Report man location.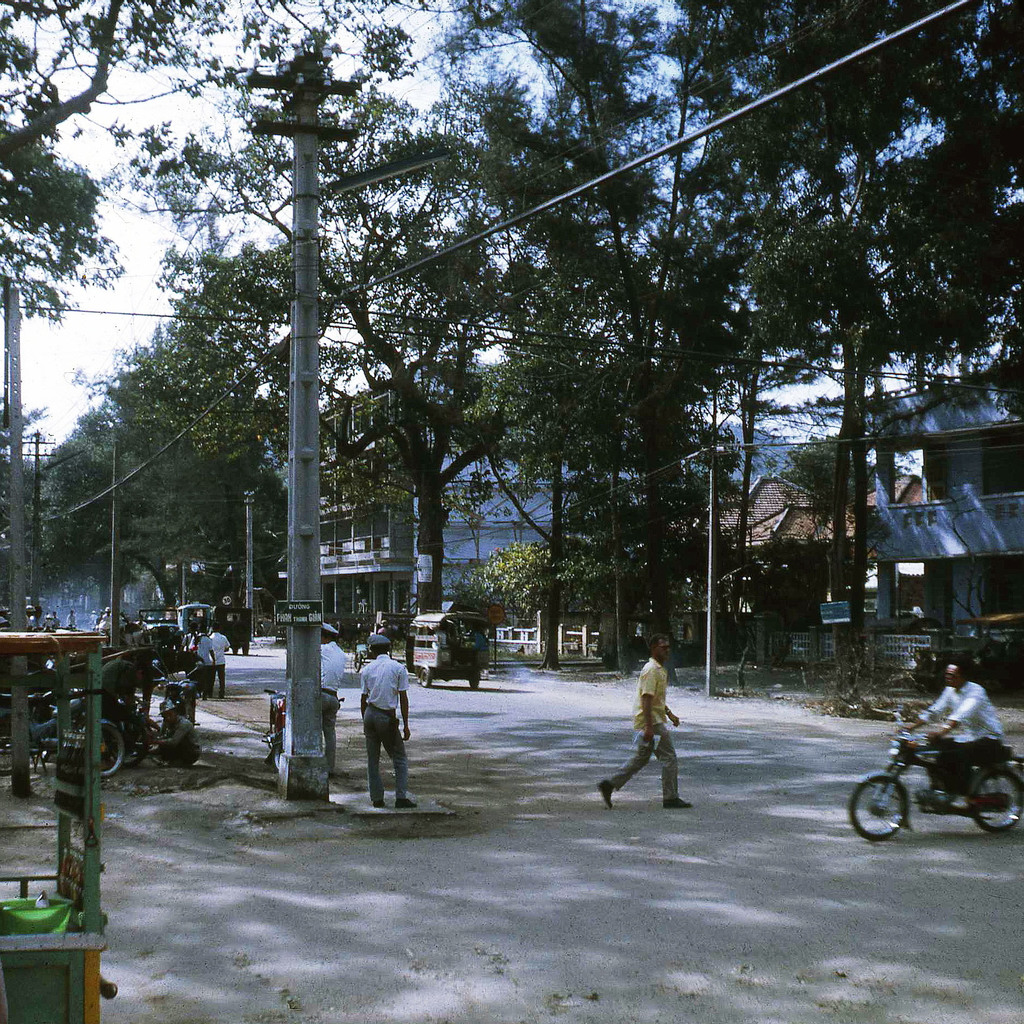
Report: locate(599, 633, 694, 808).
